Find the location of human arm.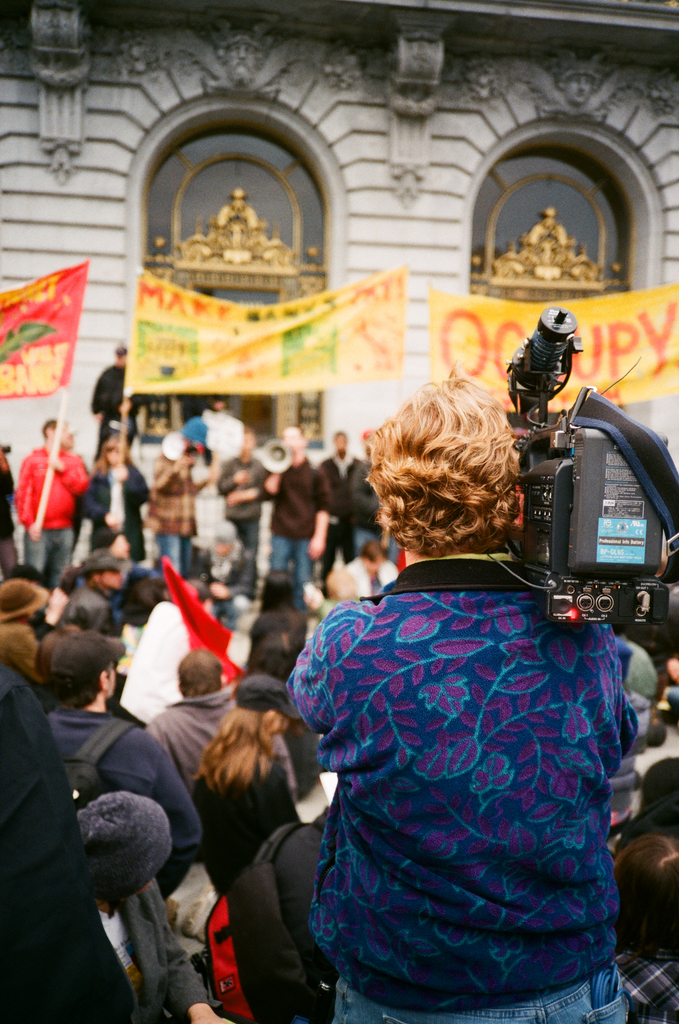
Location: crop(51, 454, 91, 496).
